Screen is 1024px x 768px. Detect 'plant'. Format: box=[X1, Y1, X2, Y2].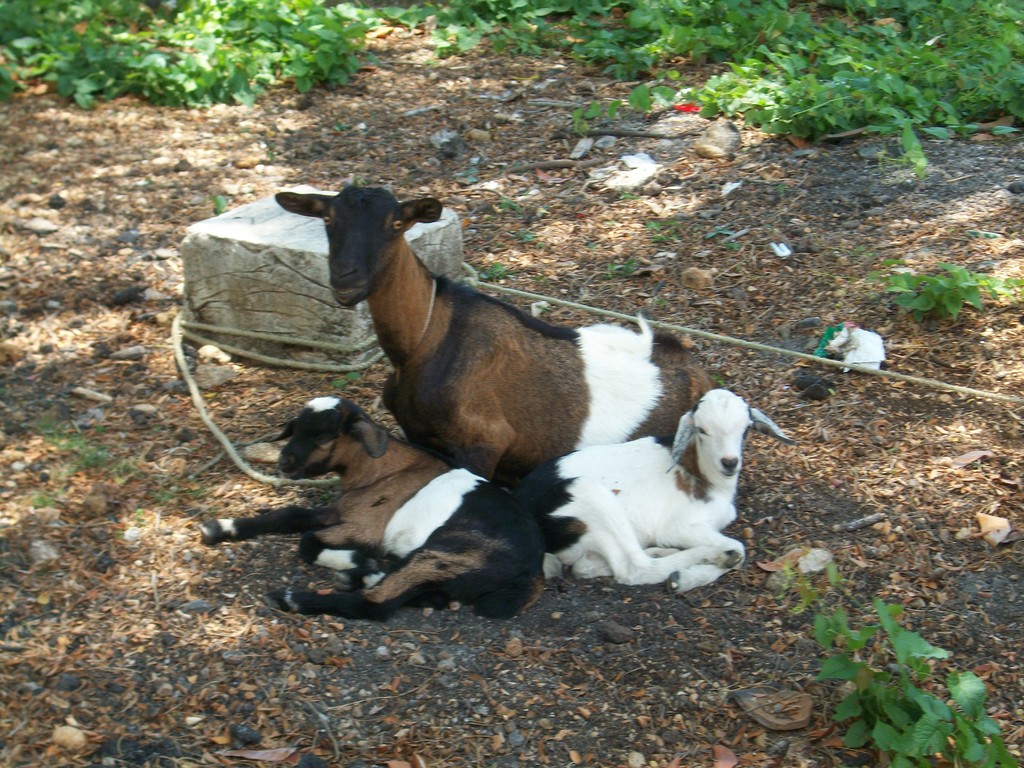
box=[495, 160, 522, 177].
